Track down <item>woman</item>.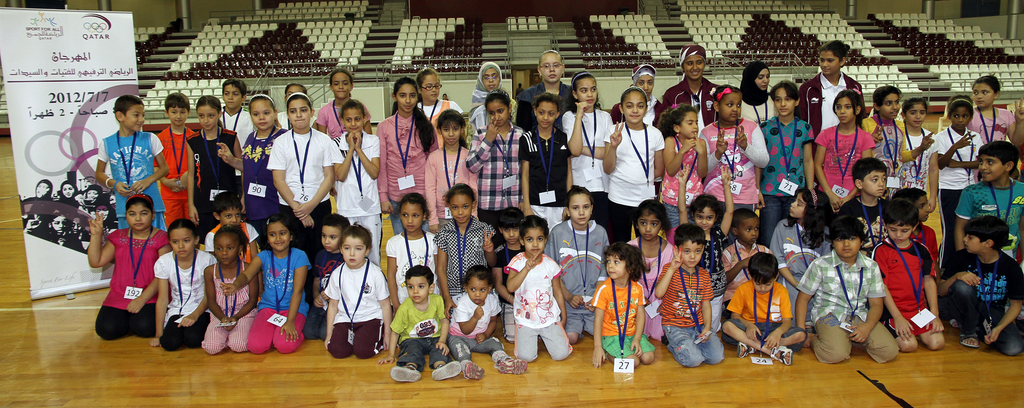
Tracked to {"x1": 22, "y1": 179, "x2": 54, "y2": 201}.
